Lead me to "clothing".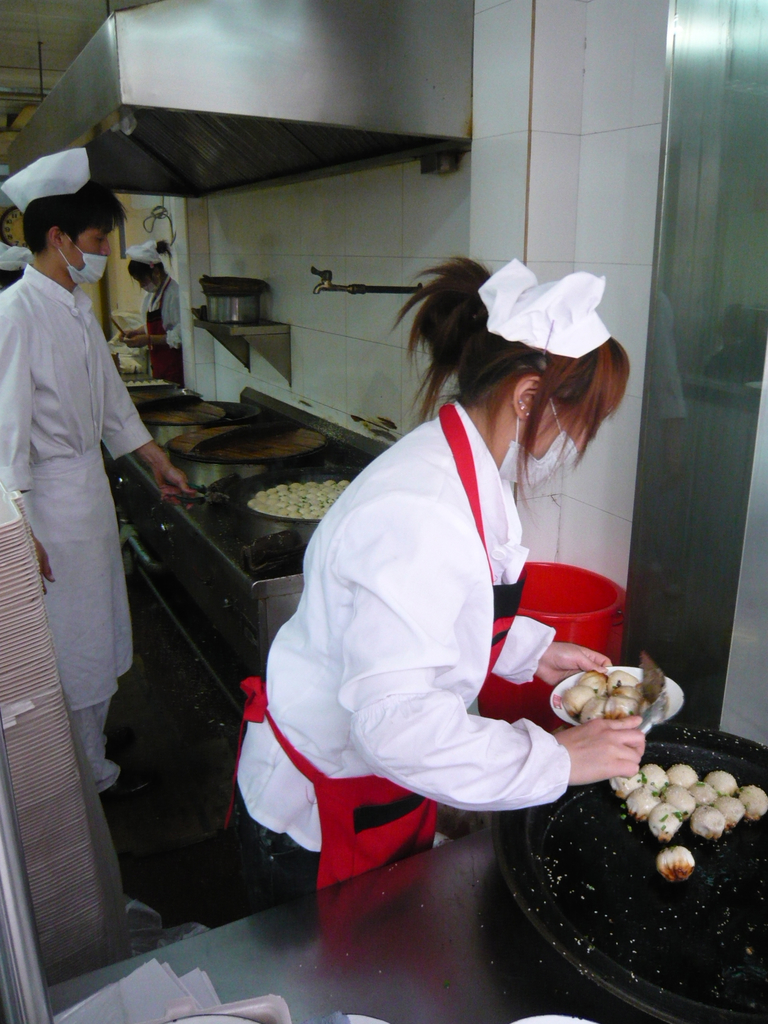
Lead to x1=57, y1=694, x2=115, y2=792.
